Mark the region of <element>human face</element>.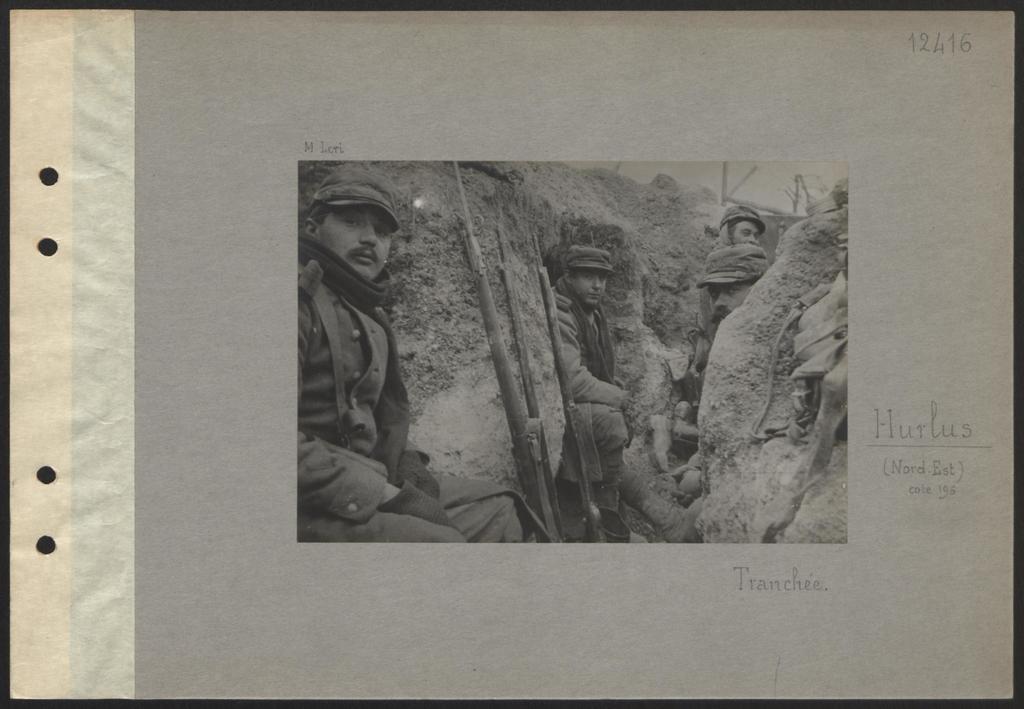
Region: region(570, 266, 607, 307).
